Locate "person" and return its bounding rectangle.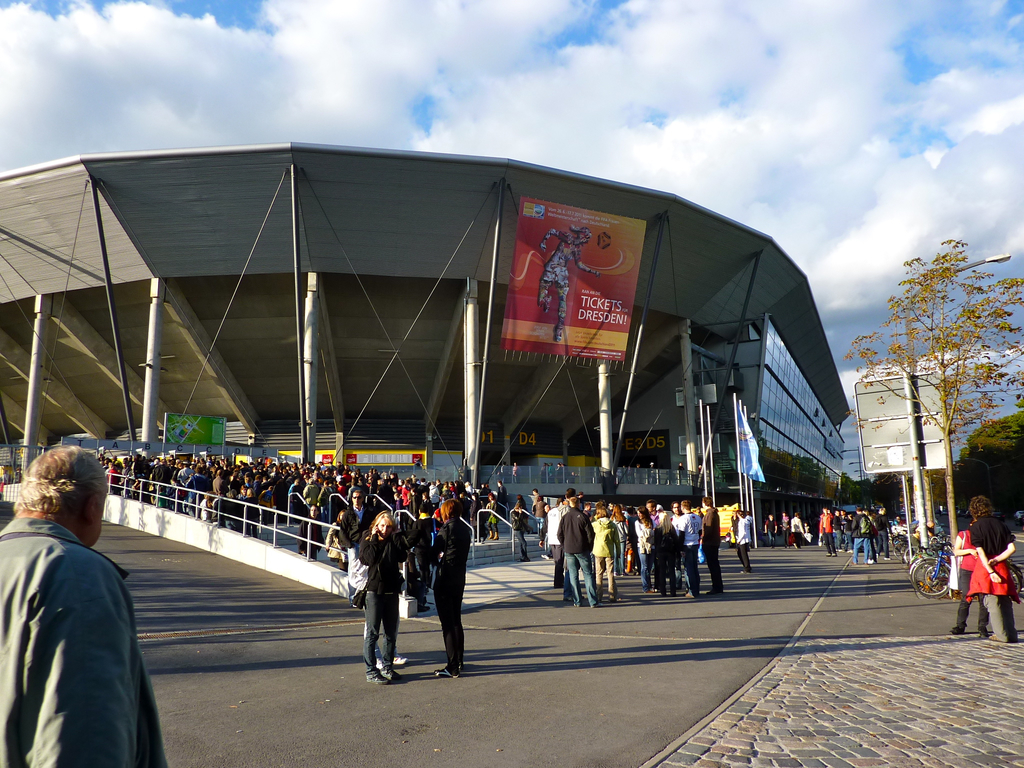
l=532, t=228, r=600, b=346.
